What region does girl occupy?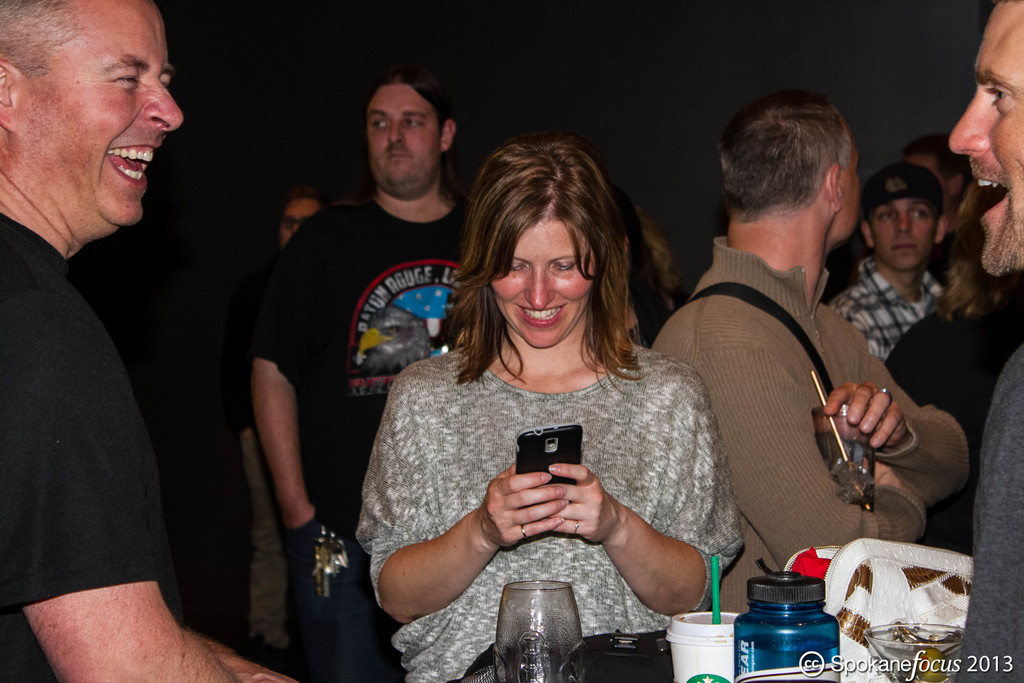
BBox(351, 135, 744, 682).
